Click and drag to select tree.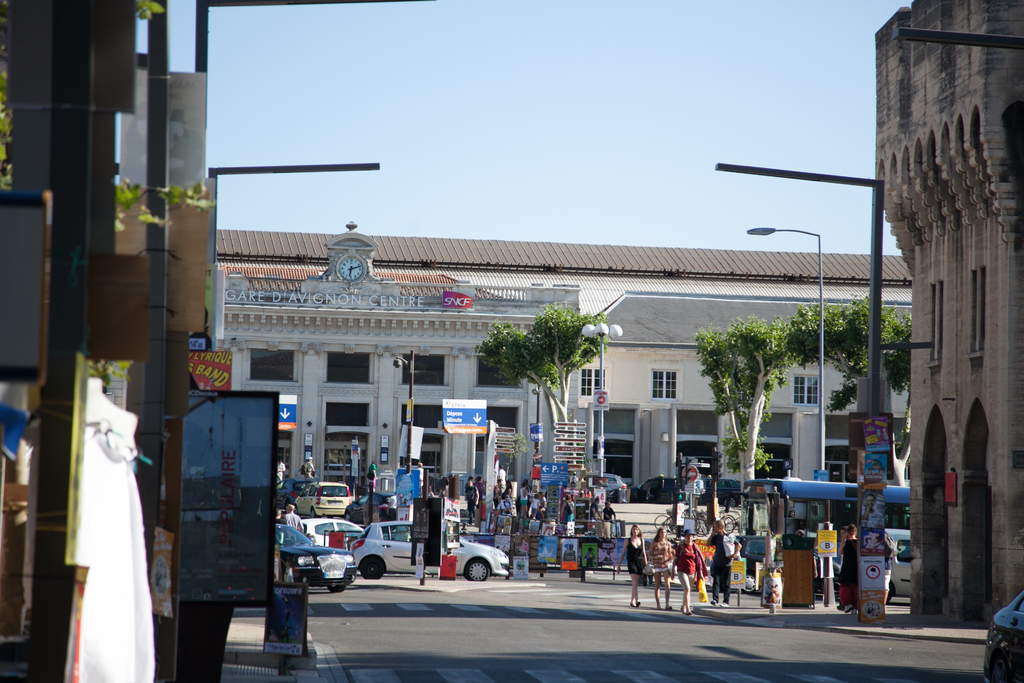
Selection: <box>771,294,913,497</box>.
